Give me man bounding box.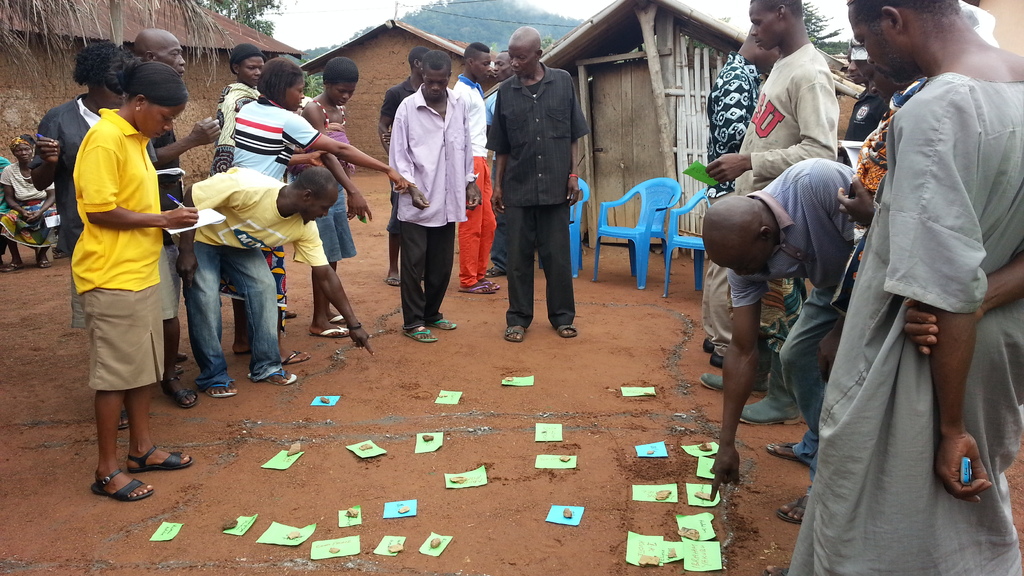
bbox=[138, 26, 220, 412].
